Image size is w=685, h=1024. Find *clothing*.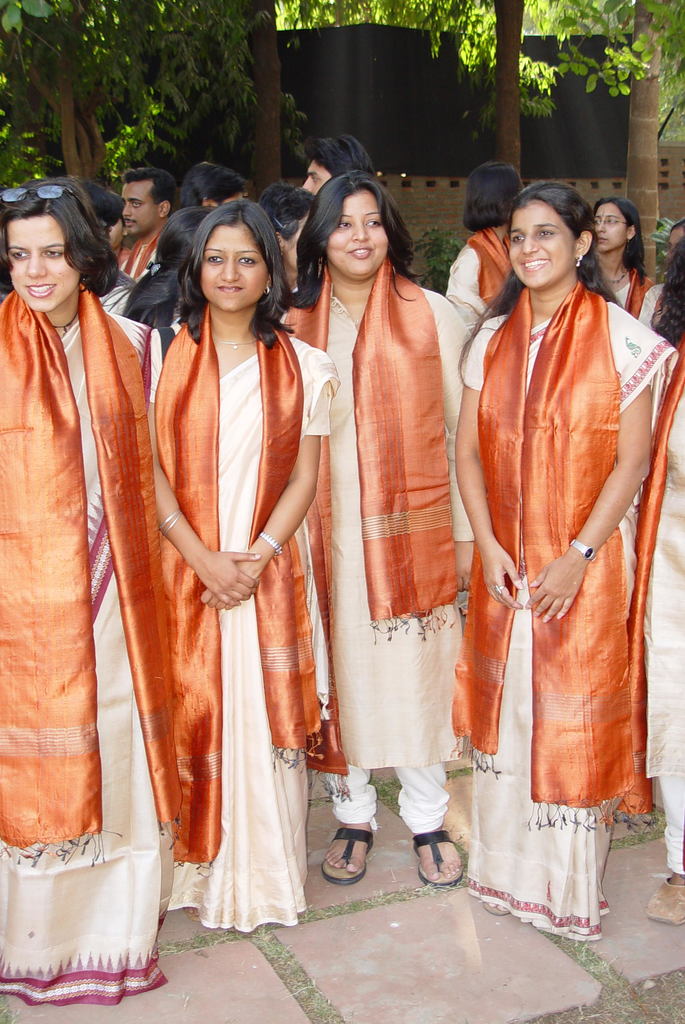
select_region(0, 293, 145, 1007).
